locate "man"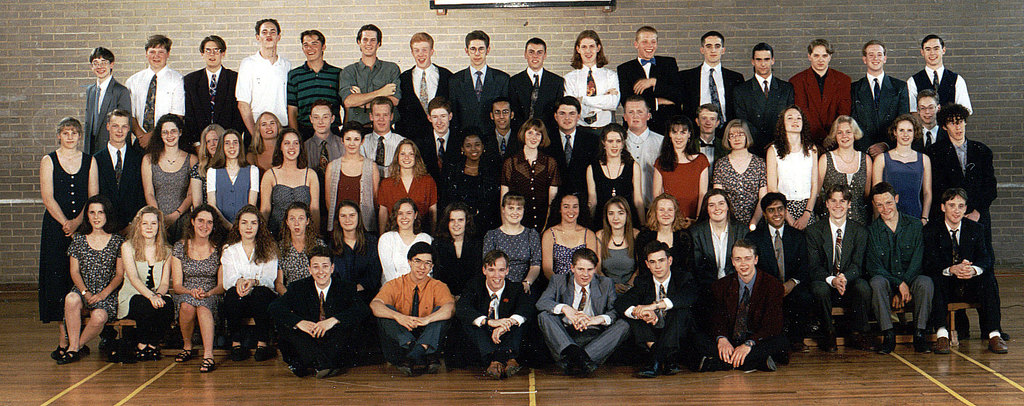
[left=912, top=90, right=942, bottom=153]
